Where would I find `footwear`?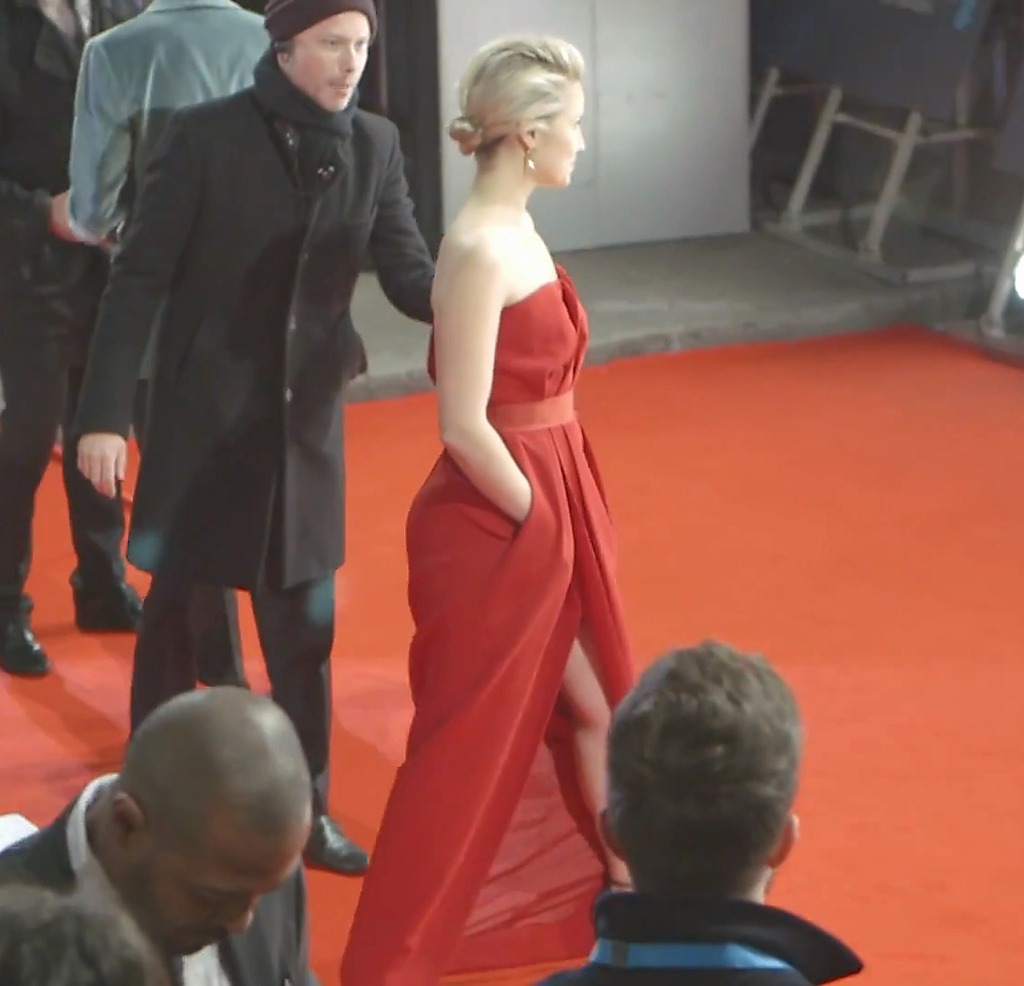
At [308, 812, 373, 876].
